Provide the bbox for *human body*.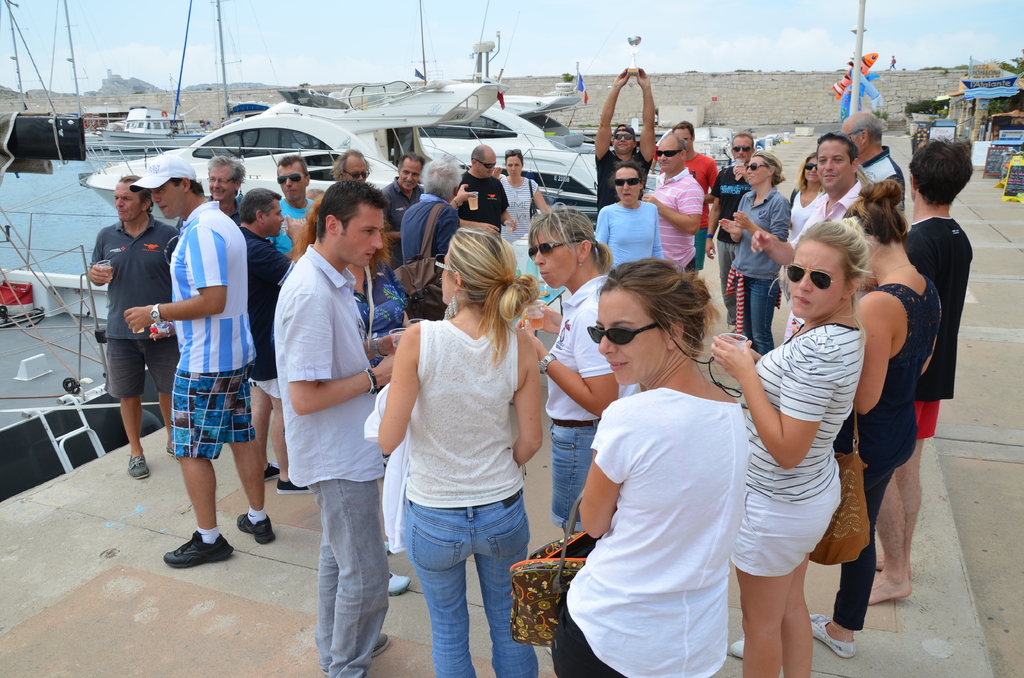
[x1=502, y1=170, x2=530, y2=245].
